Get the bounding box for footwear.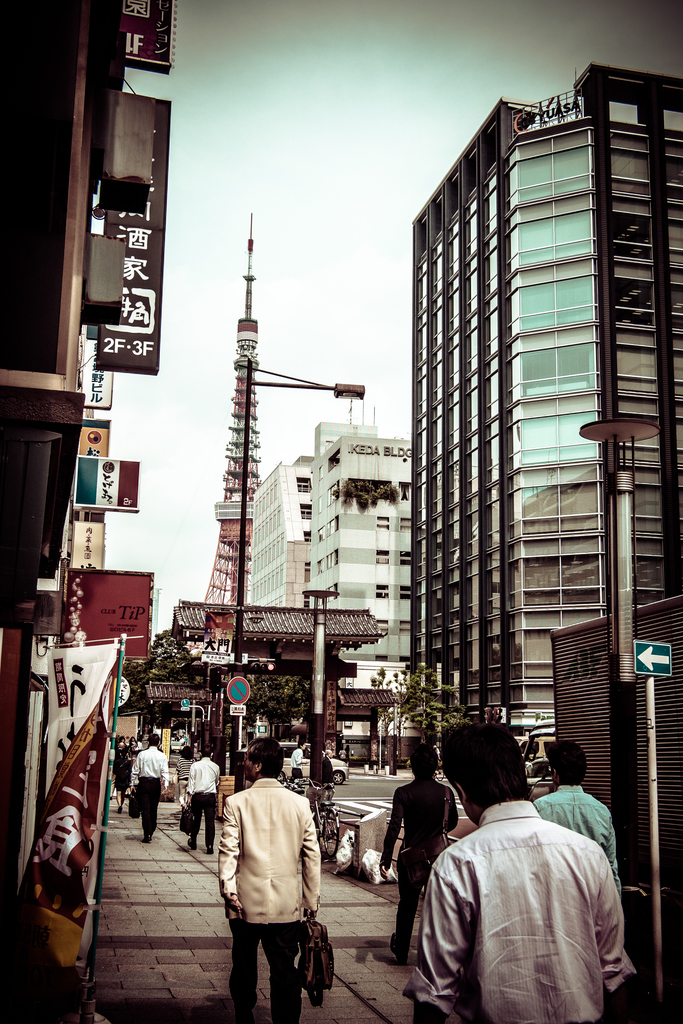
box(142, 829, 158, 846).
